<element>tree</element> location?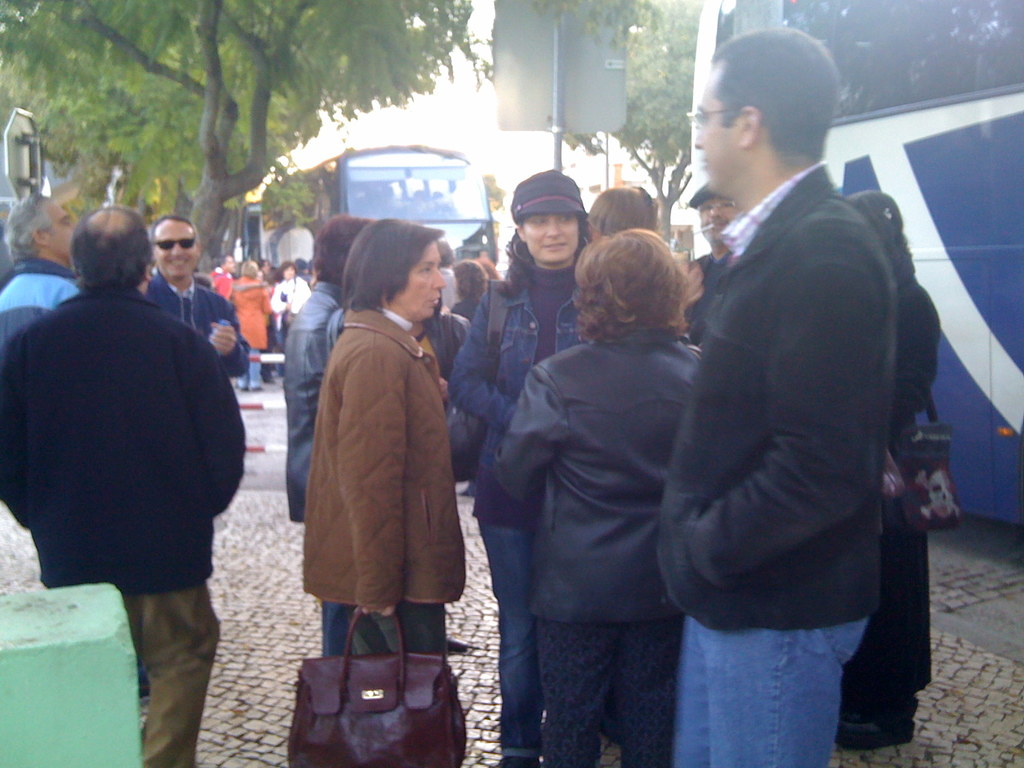
x1=0 y1=0 x2=495 y2=262
